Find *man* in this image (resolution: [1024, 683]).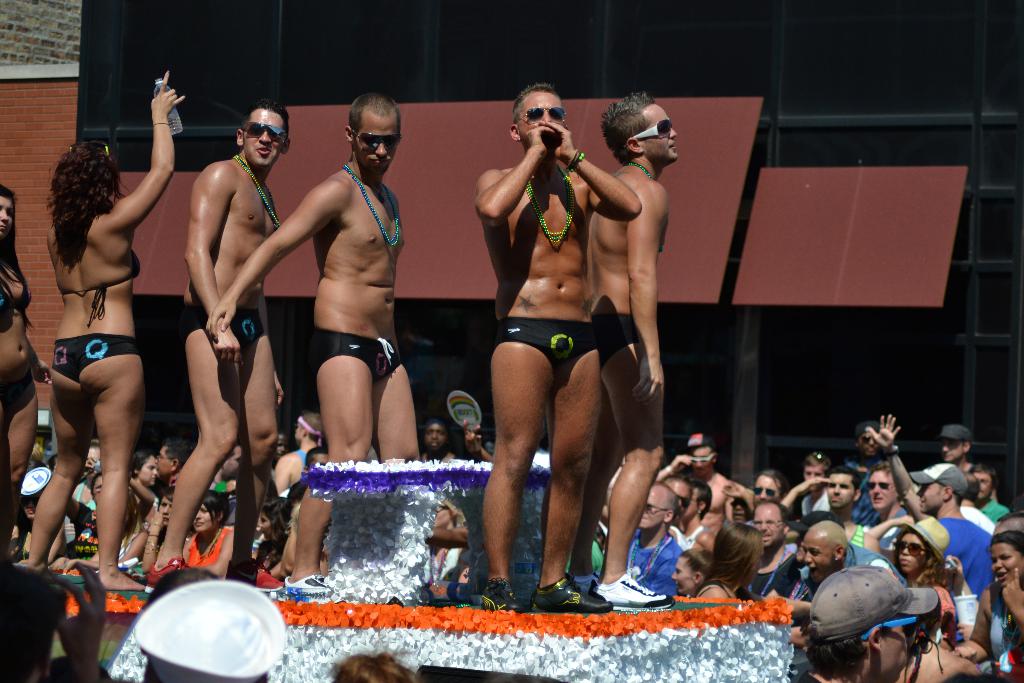
bbox=[655, 431, 732, 538].
